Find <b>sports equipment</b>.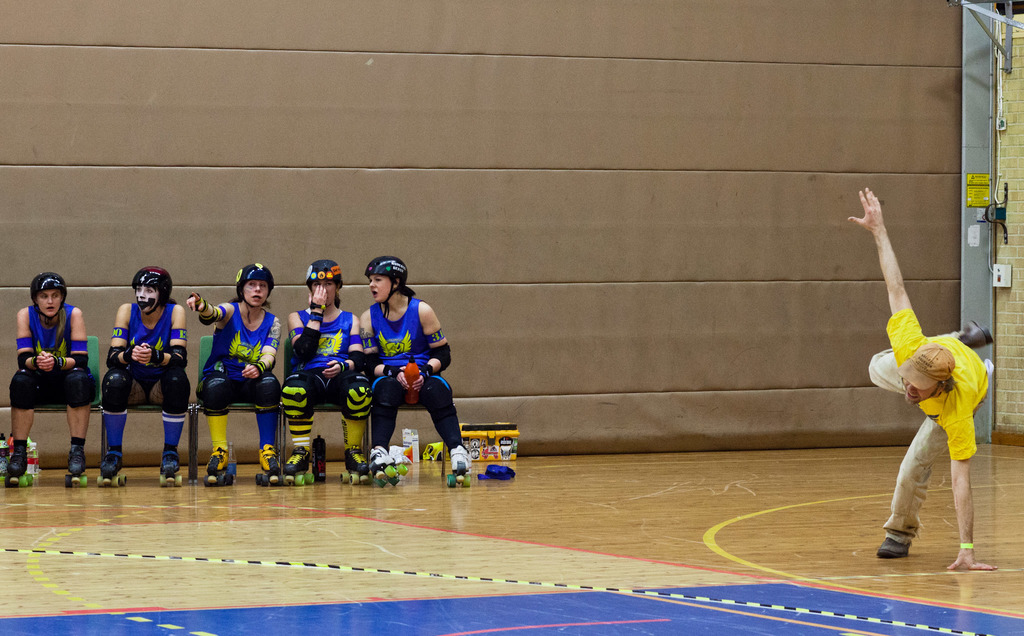
box=[68, 353, 89, 368].
